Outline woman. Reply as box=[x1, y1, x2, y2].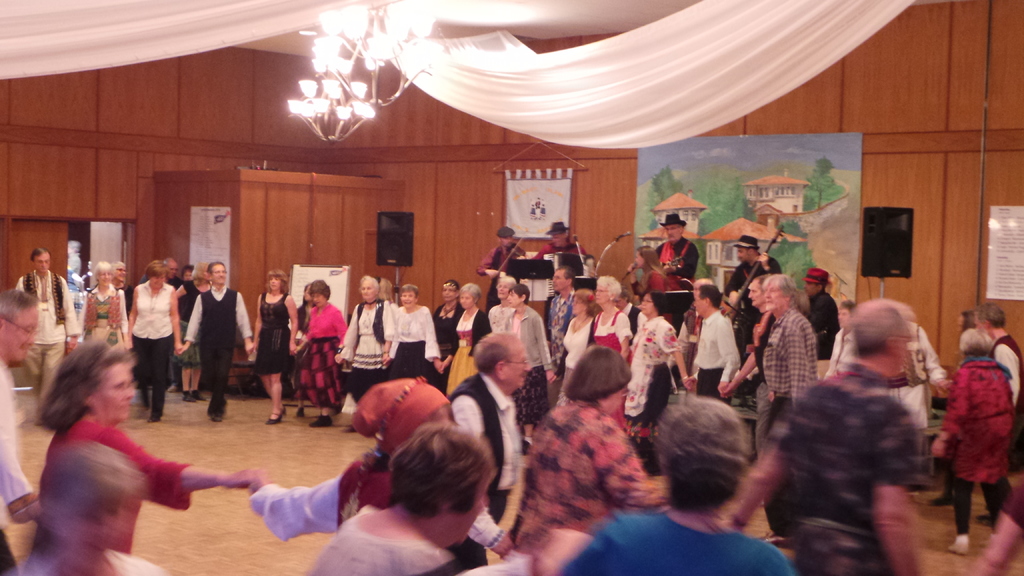
box=[122, 256, 184, 427].
